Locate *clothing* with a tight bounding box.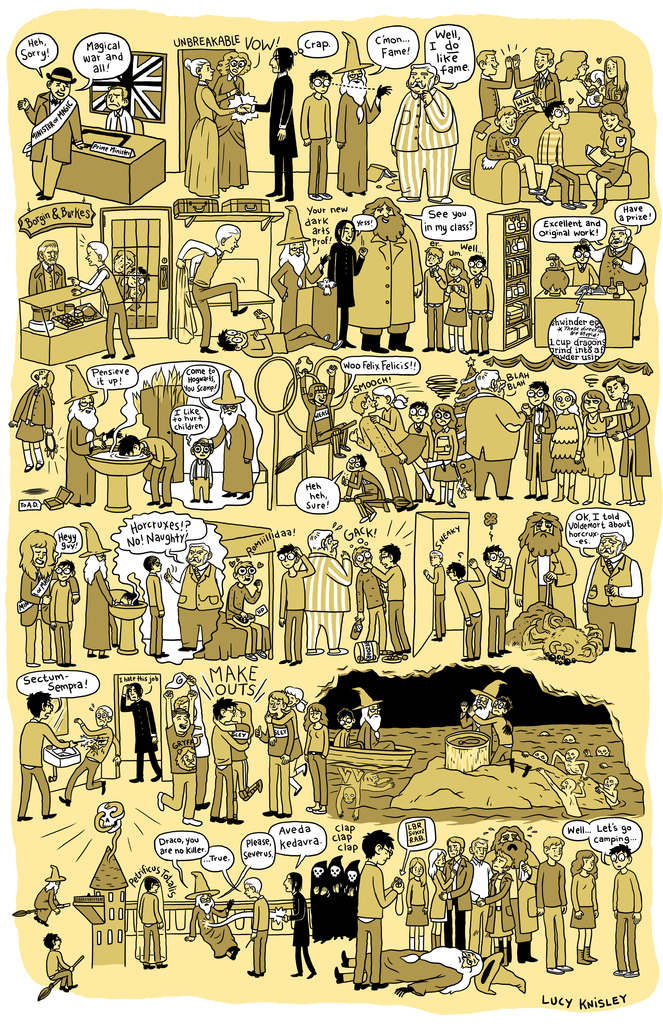
<box>348,226,422,330</box>.
